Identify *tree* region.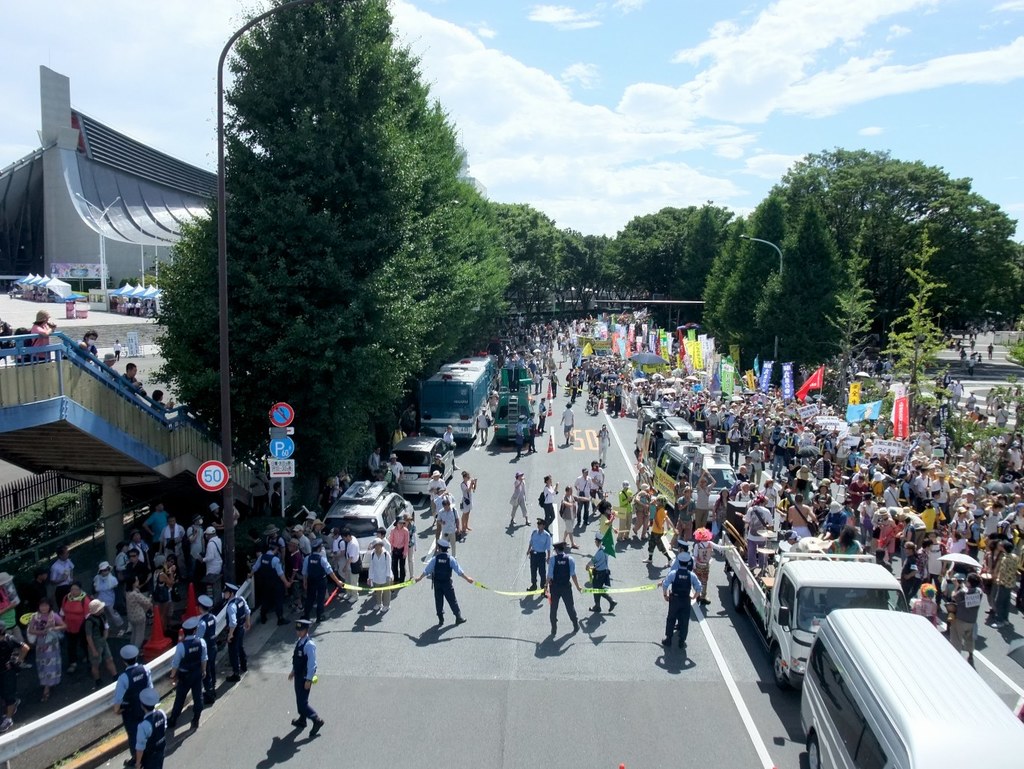
Region: select_region(551, 230, 602, 290).
